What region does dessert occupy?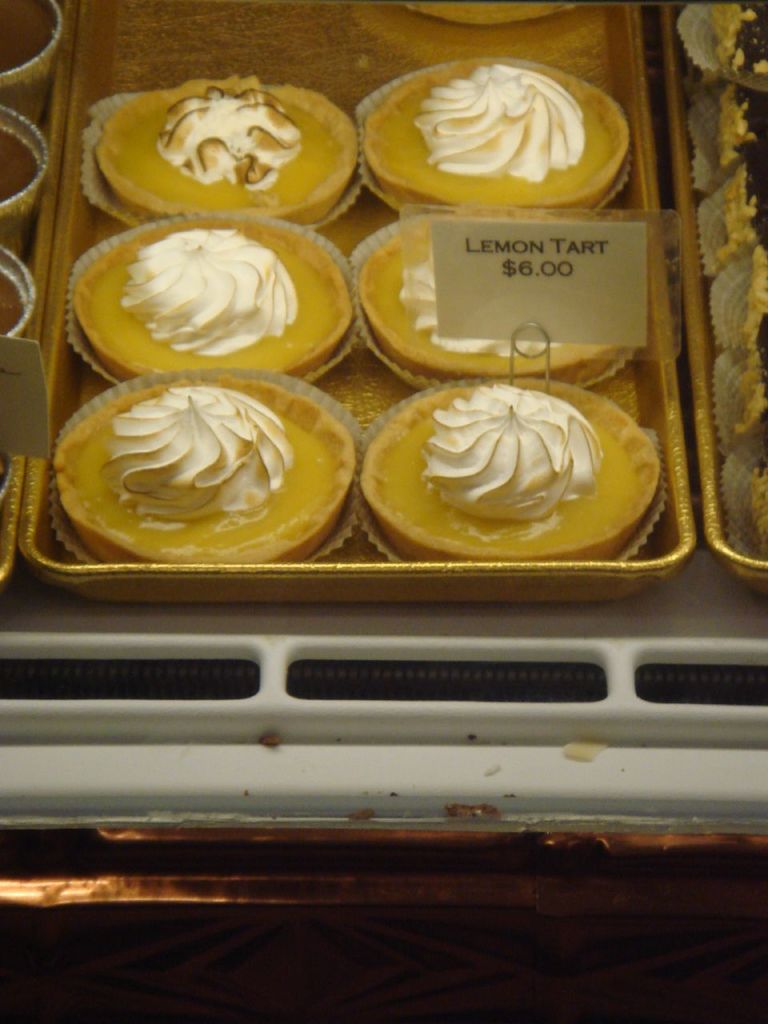
[x1=75, y1=221, x2=354, y2=376].
